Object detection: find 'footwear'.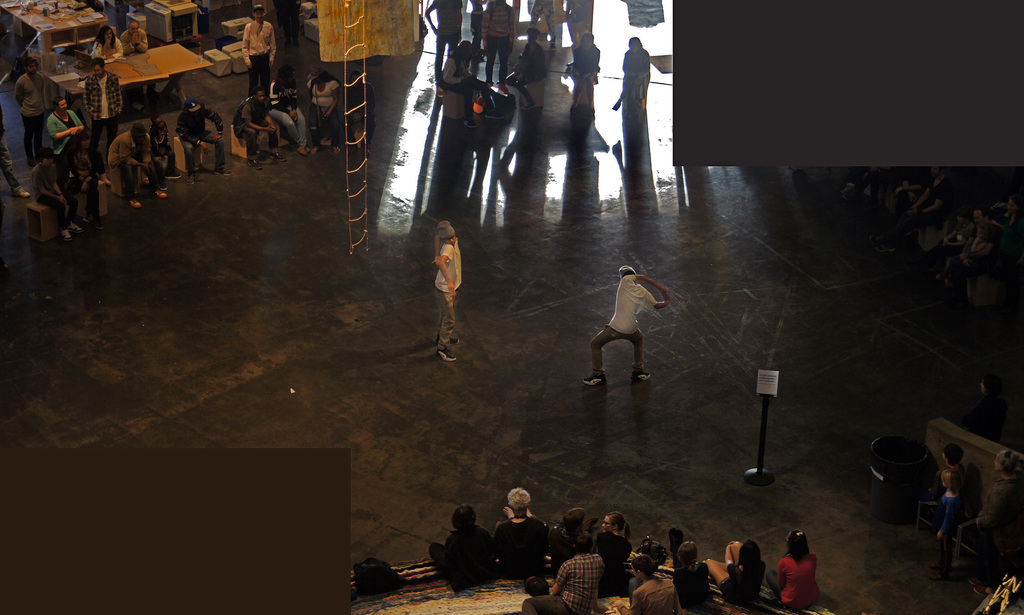
box=[166, 169, 182, 178].
